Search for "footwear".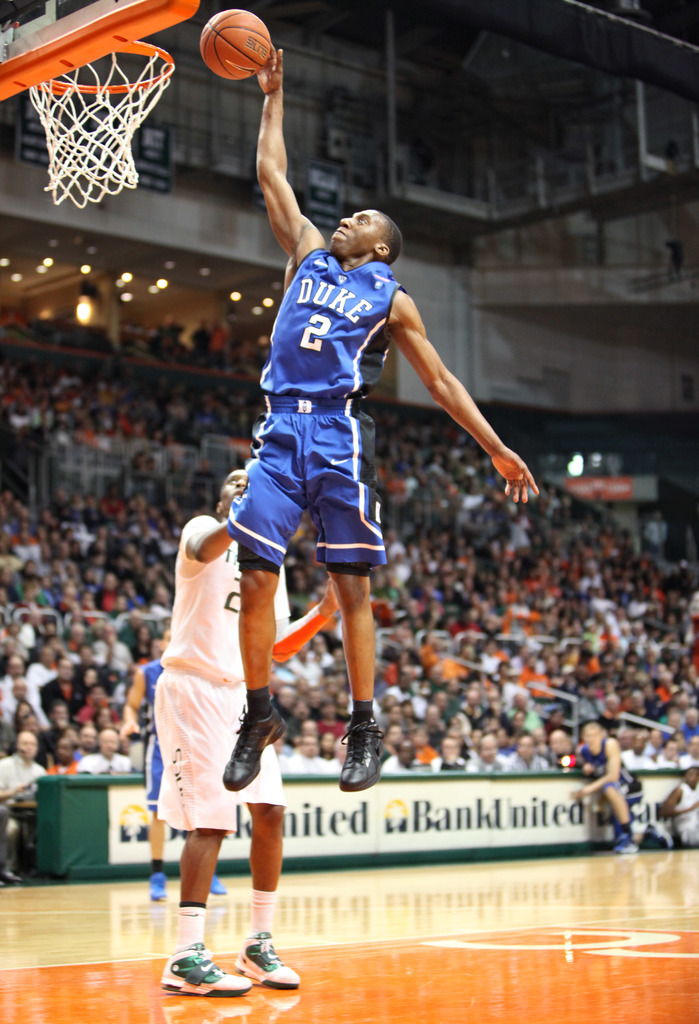
Found at 219,689,287,794.
